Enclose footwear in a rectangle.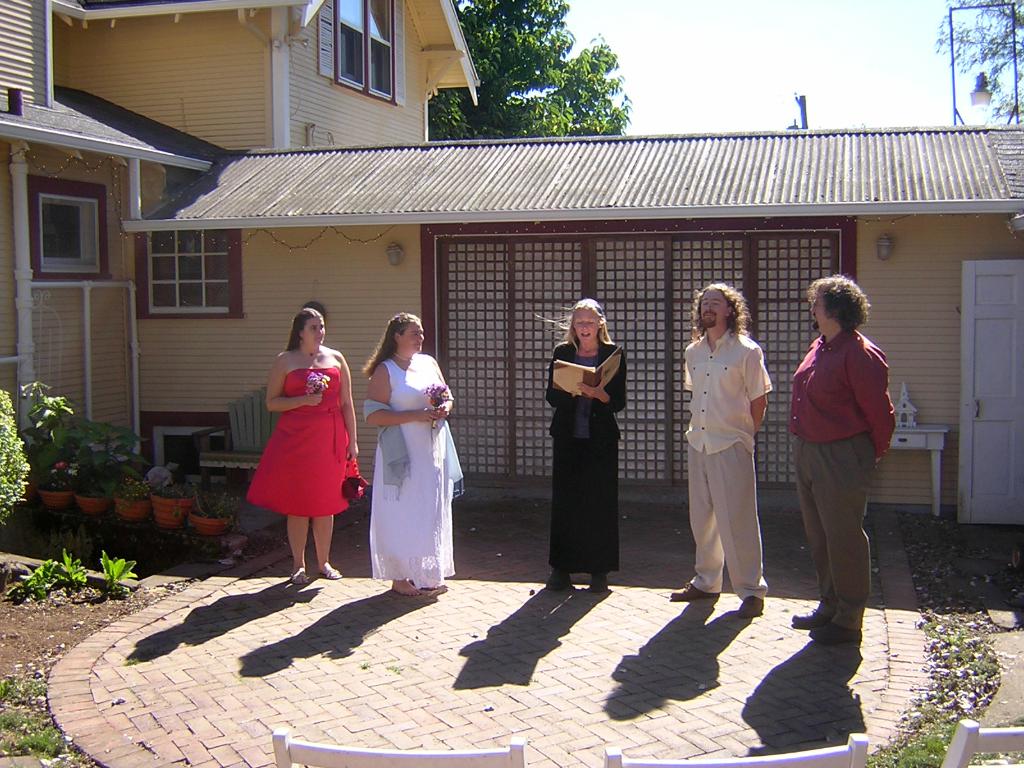
[left=546, top=577, right=578, bottom=594].
